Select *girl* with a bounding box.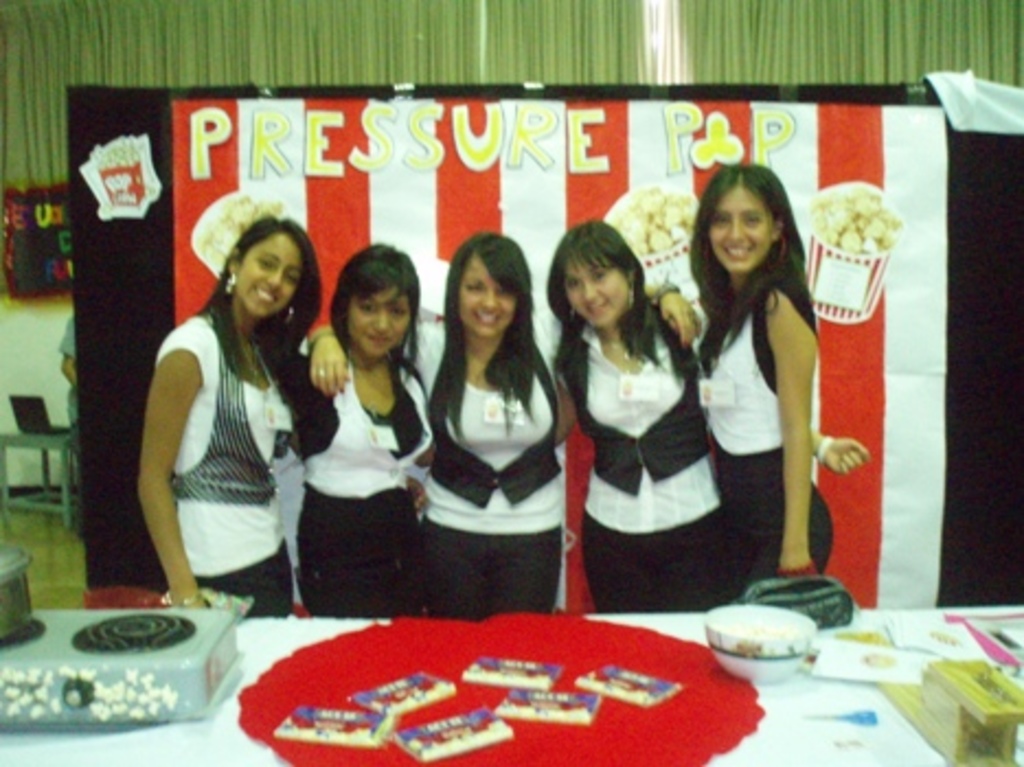
[x1=143, y1=219, x2=335, y2=636].
